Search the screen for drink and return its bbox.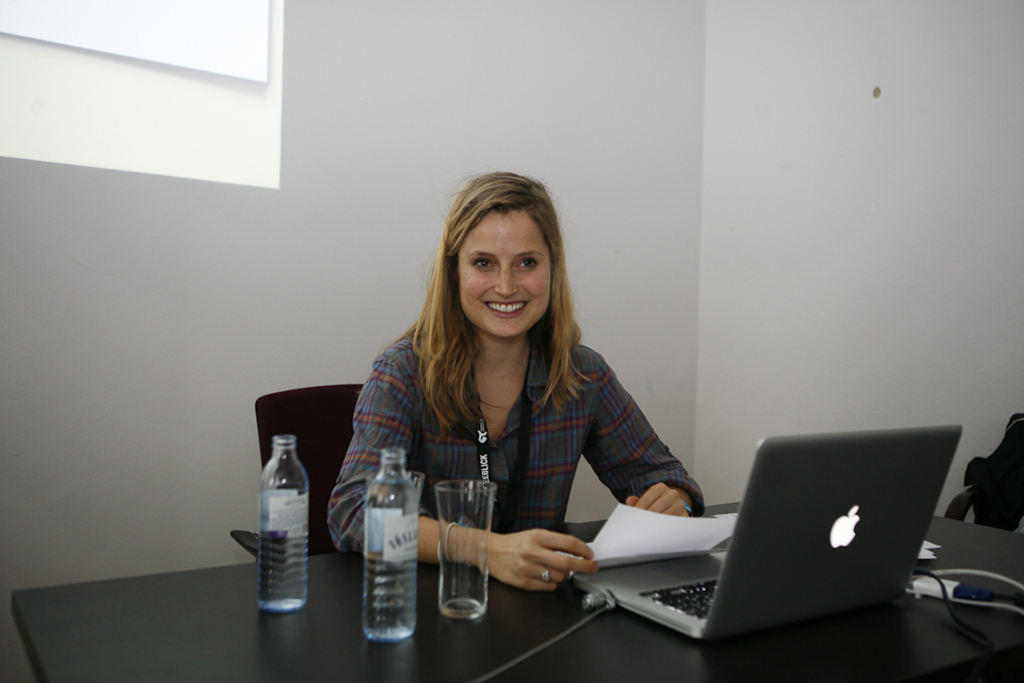
Found: <bbox>365, 481, 416, 637</bbox>.
